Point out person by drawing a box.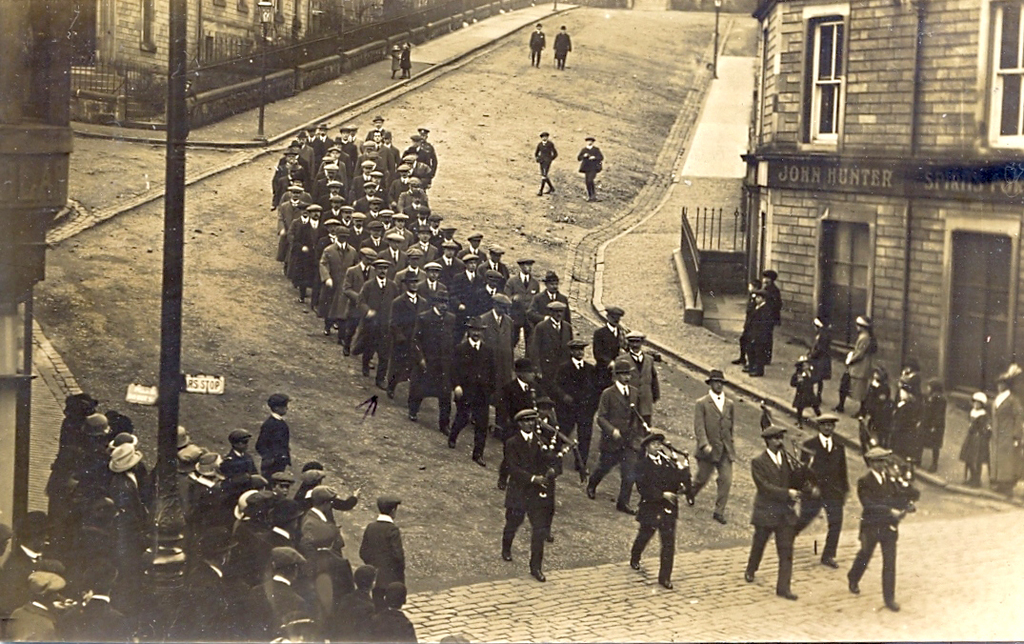
select_region(739, 295, 773, 372).
